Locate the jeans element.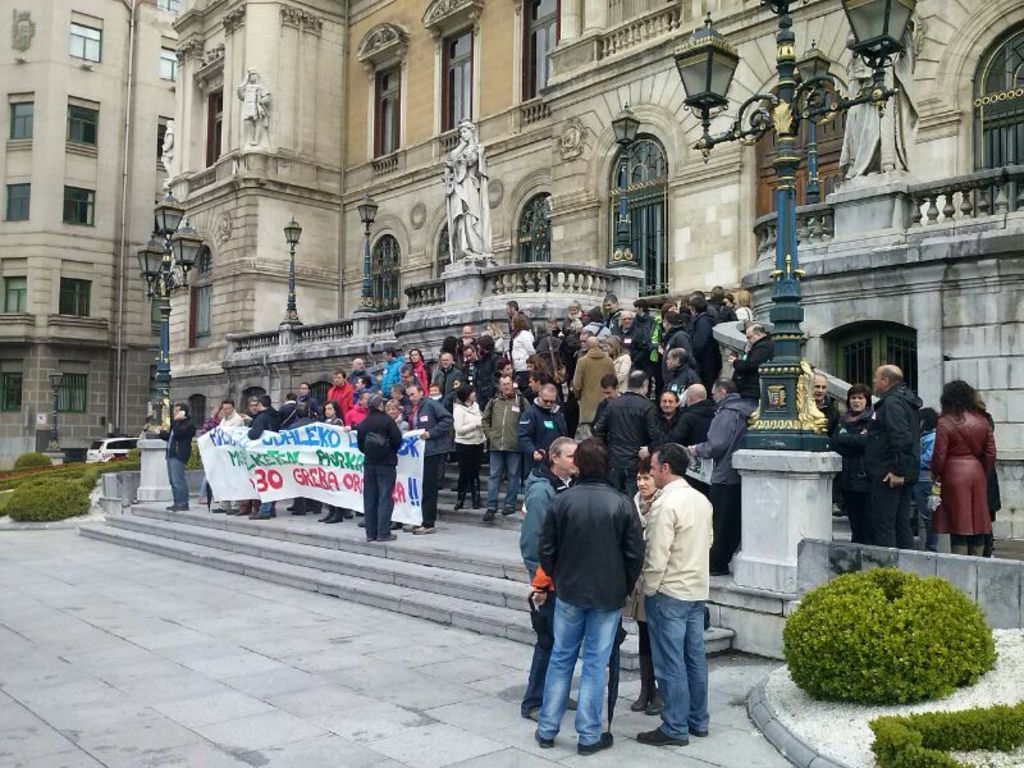
Element bbox: (646,366,663,397).
